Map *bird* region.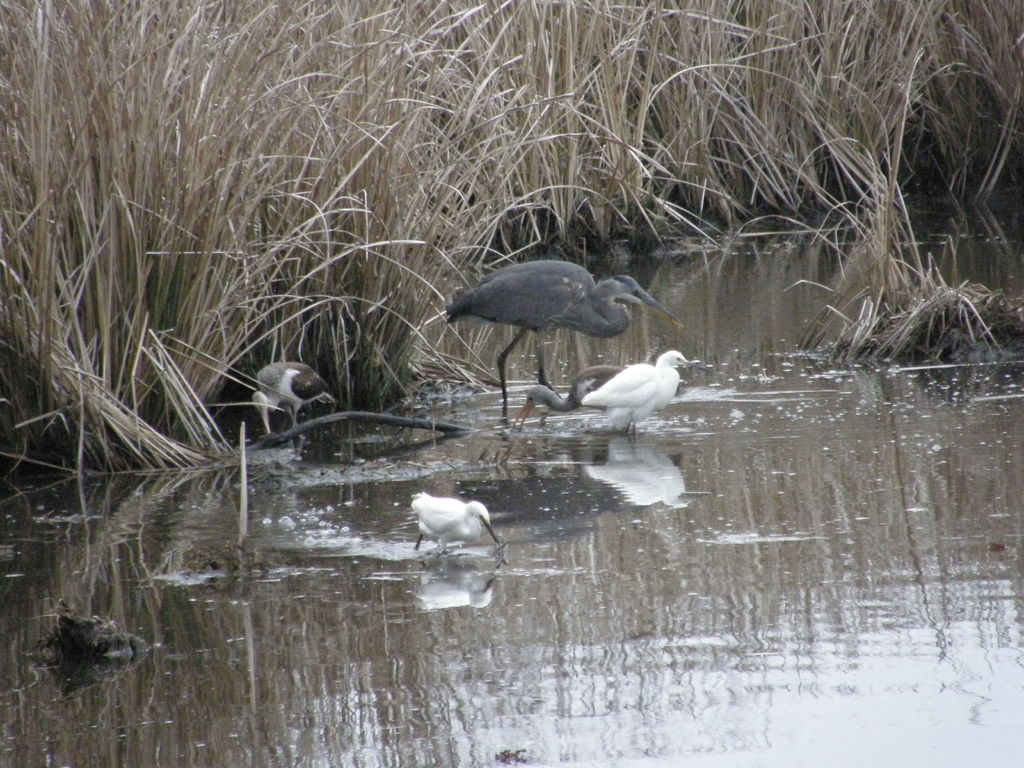
Mapped to (x1=430, y1=253, x2=682, y2=394).
